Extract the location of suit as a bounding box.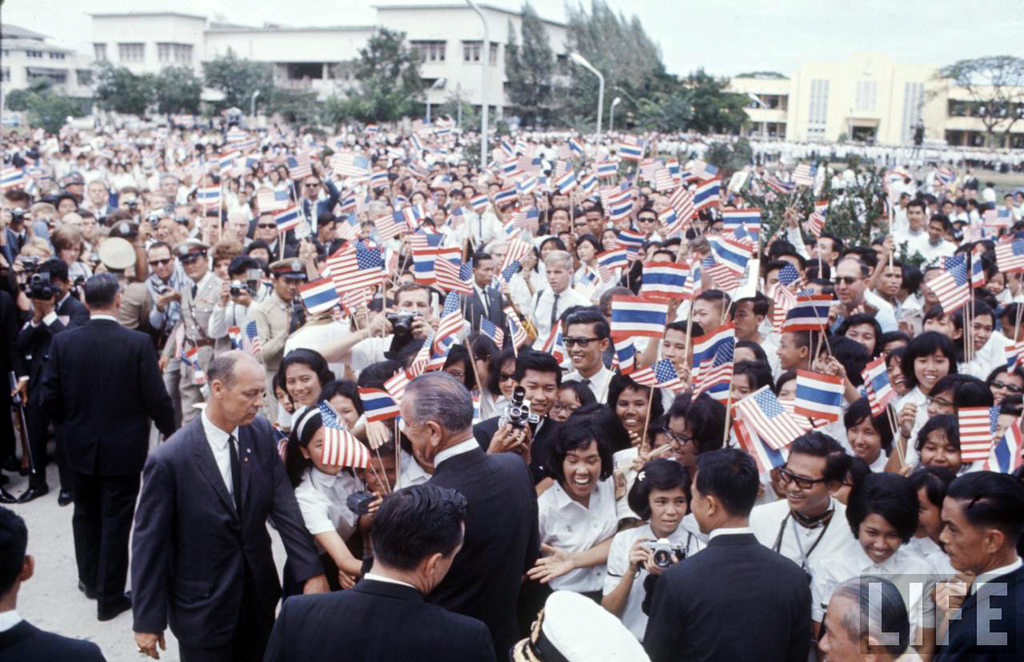
bbox=(134, 402, 321, 661).
